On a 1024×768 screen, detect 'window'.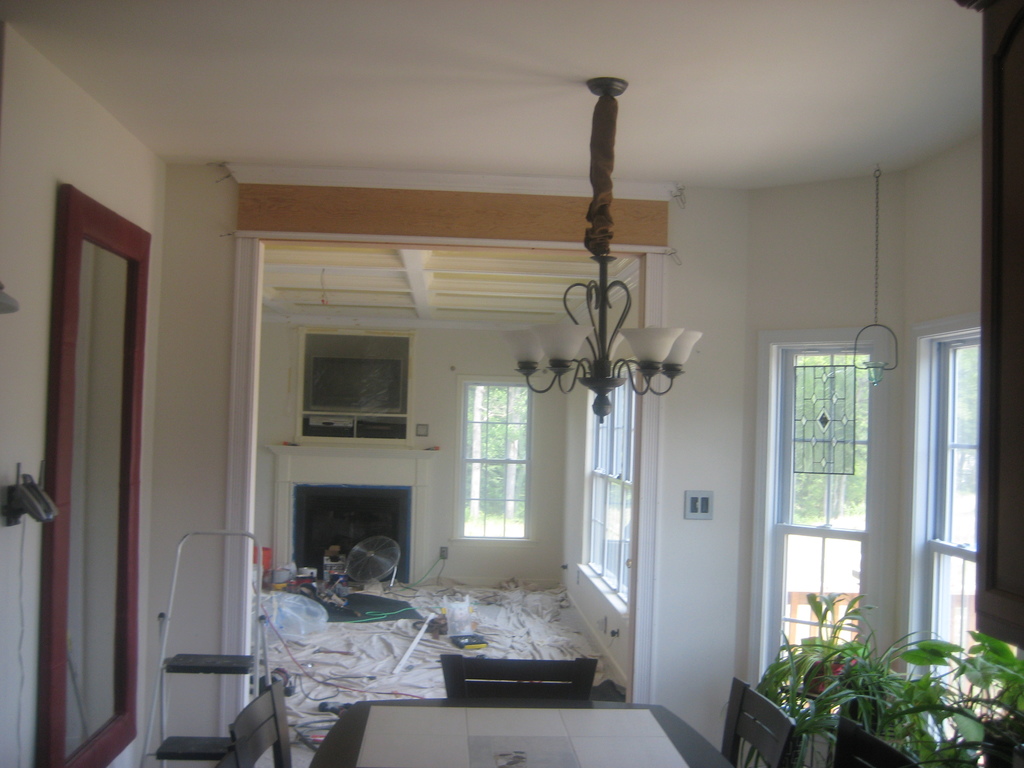
crop(573, 333, 642, 625).
